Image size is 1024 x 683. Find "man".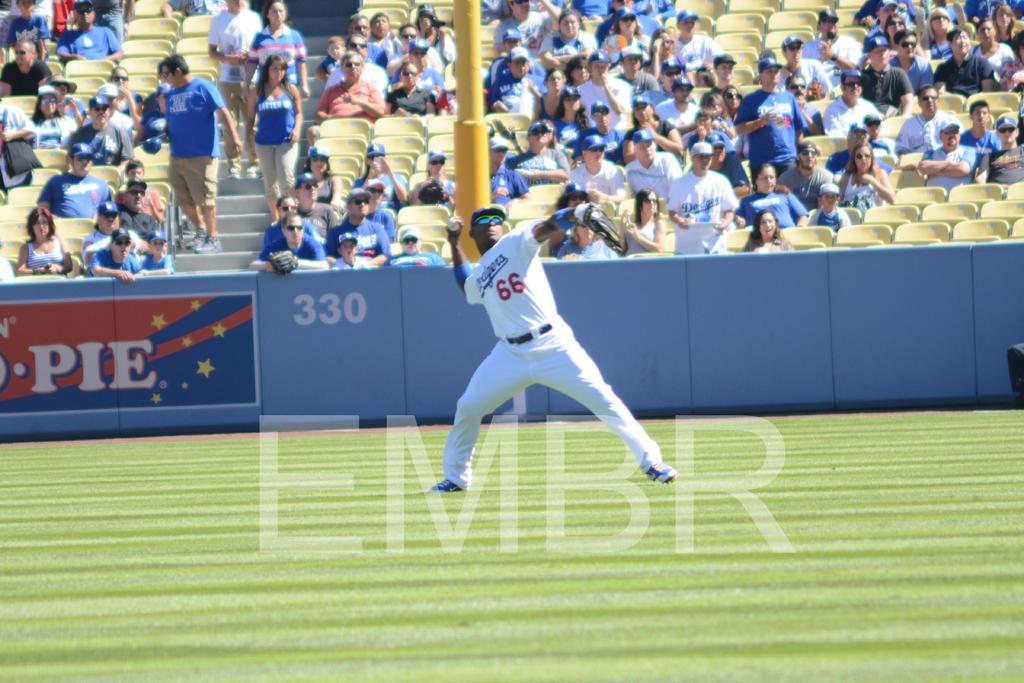
x1=615 y1=45 x2=660 y2=90.
